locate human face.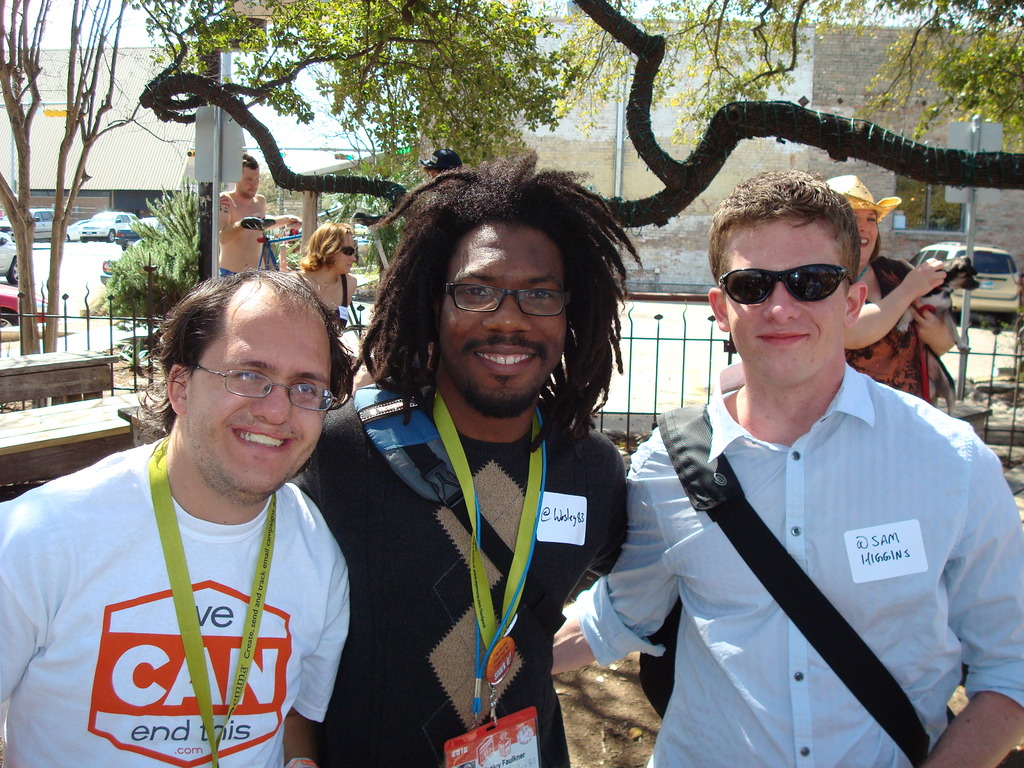
Bounding box: 190 299 332 495.
